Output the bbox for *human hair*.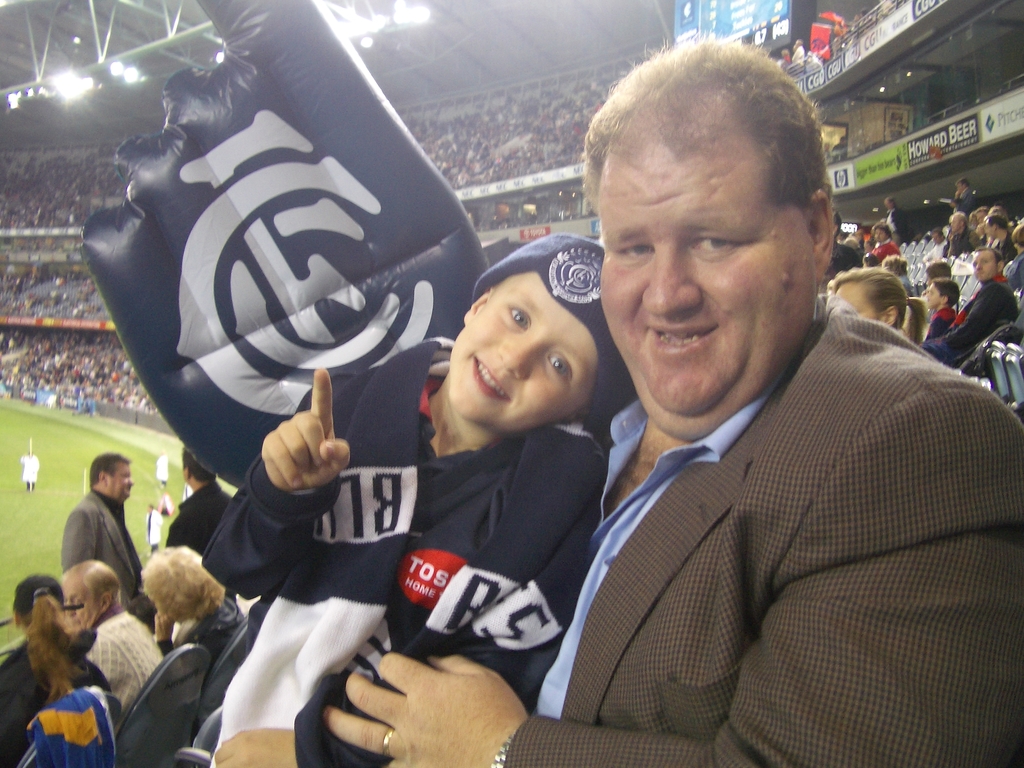
box(975, 243, 1006, 264).
